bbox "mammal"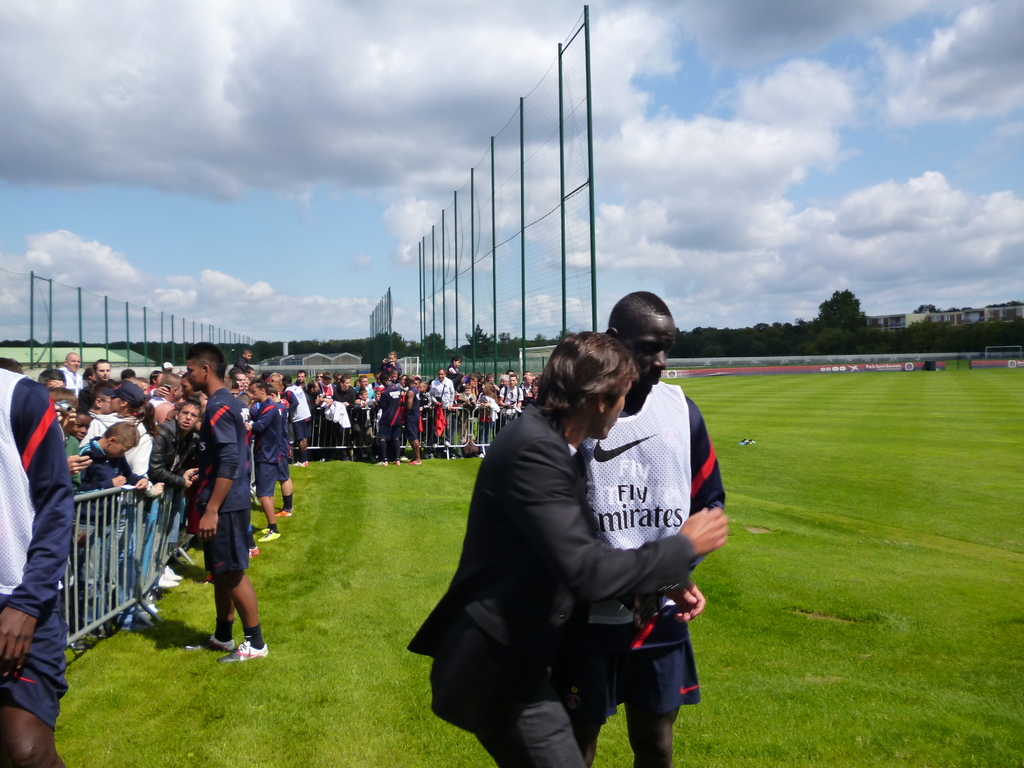
(0,365,77,767)
